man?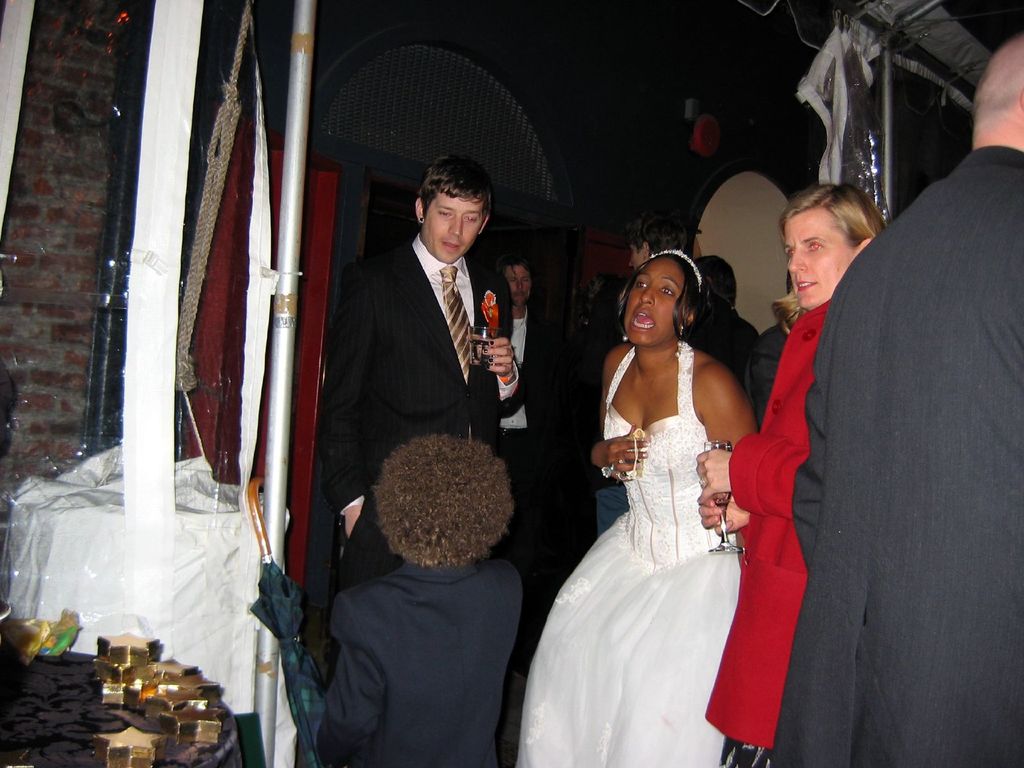
(762,33,1023,767)
